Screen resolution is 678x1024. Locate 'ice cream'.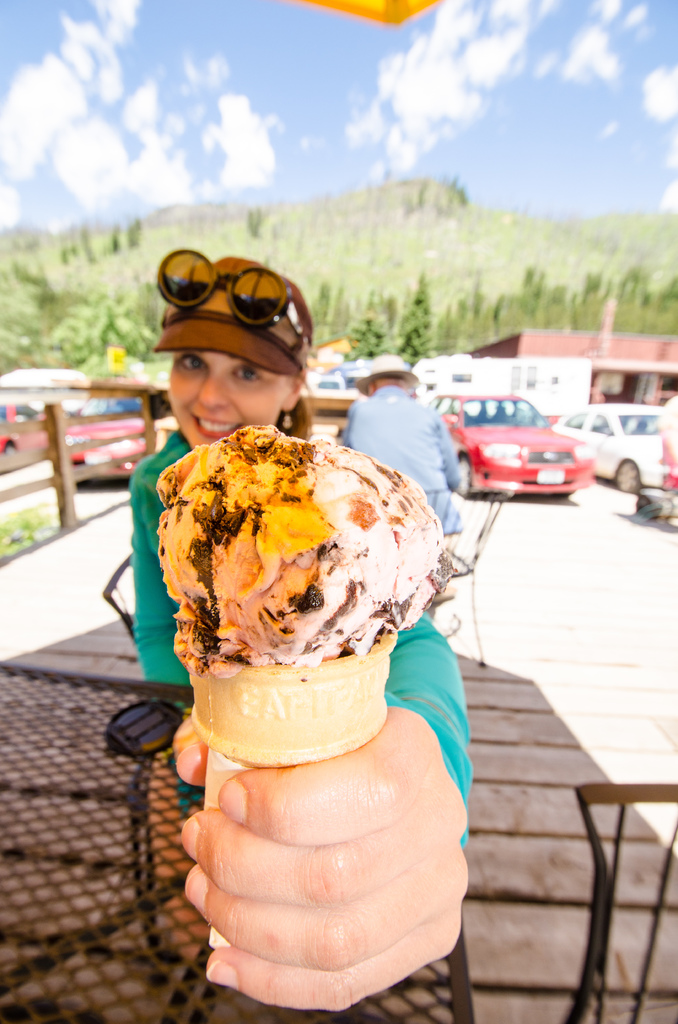
144 427 453 753.
